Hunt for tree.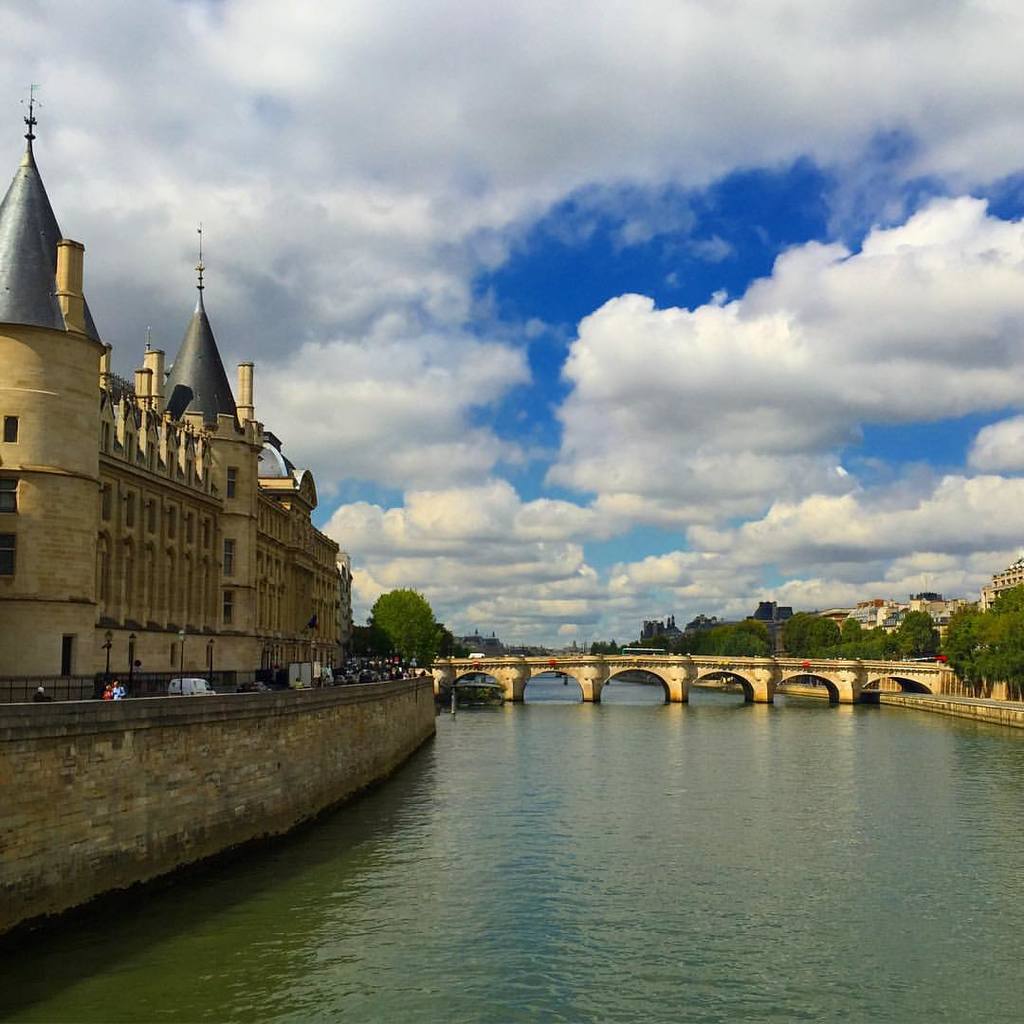
Hunted down at x1=780, y1=611, x2=819, y2=662.
